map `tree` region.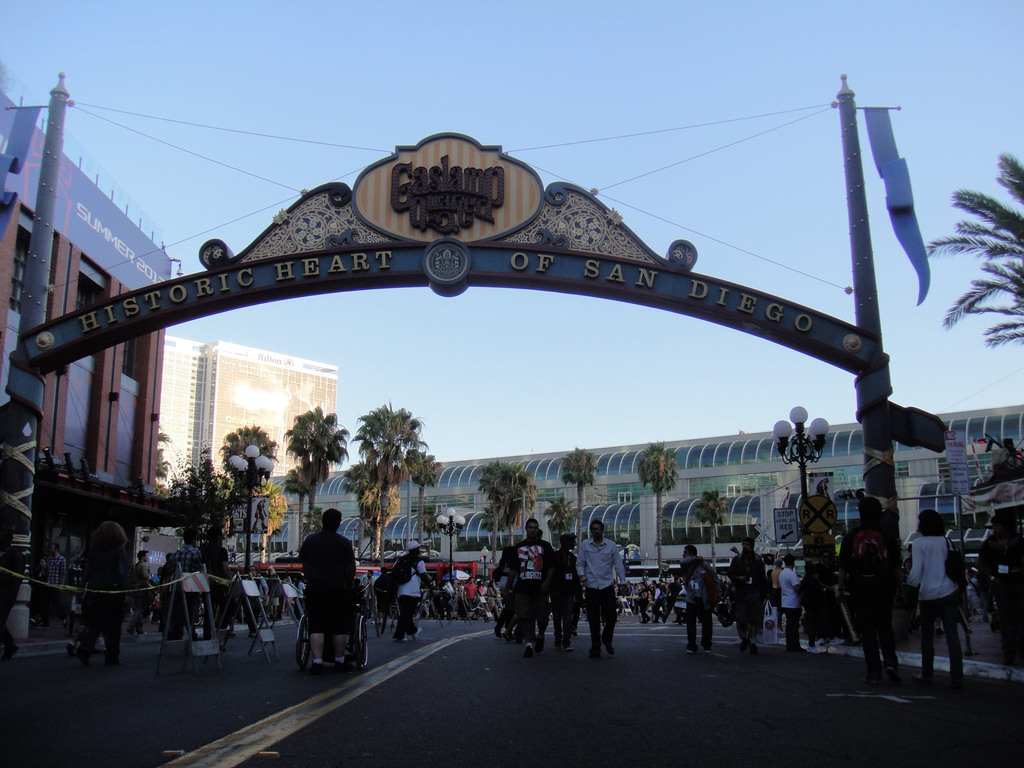
Mapped to bbox(695, 486, 726, 574).
